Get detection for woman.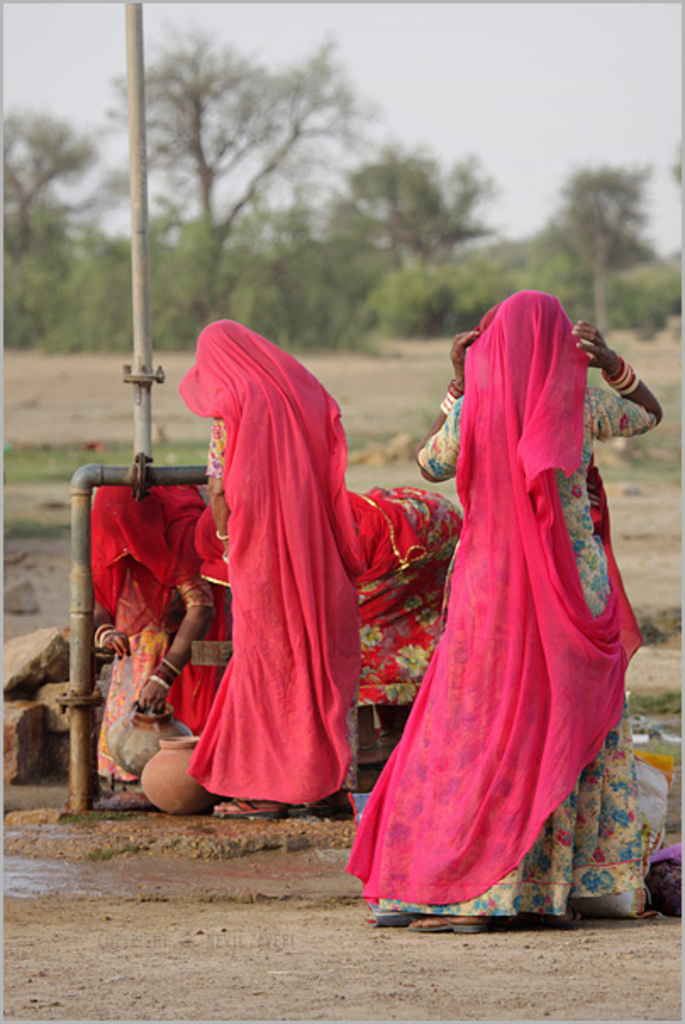
Detection: {"left": 83, "top": 468, "right": 220, "bottom": 776}.
